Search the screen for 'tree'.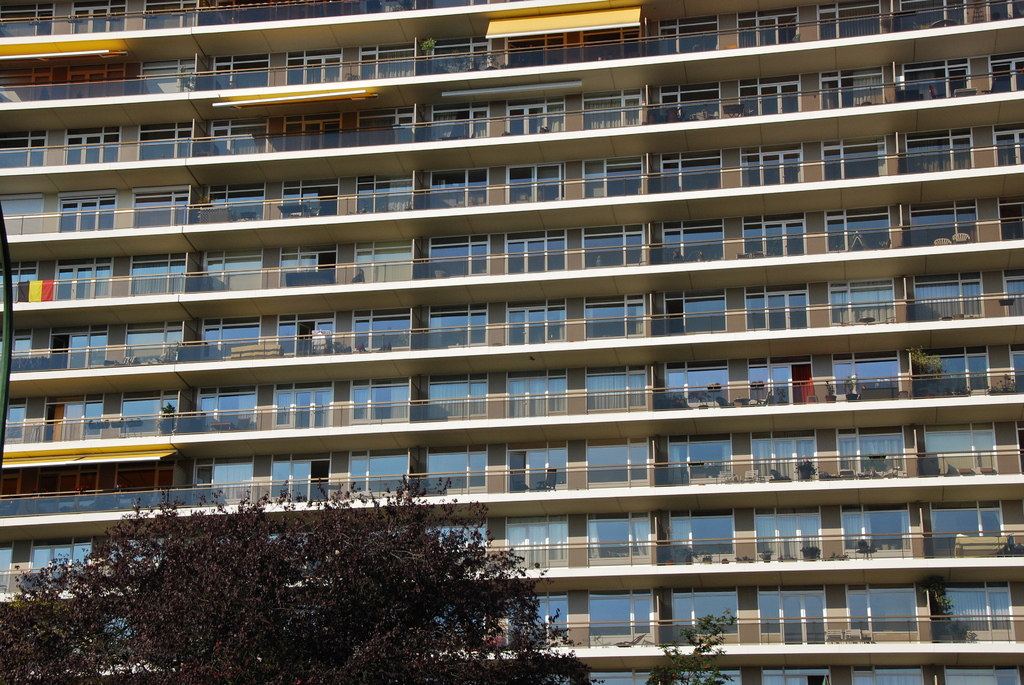
Found at 646:602:746:684.
